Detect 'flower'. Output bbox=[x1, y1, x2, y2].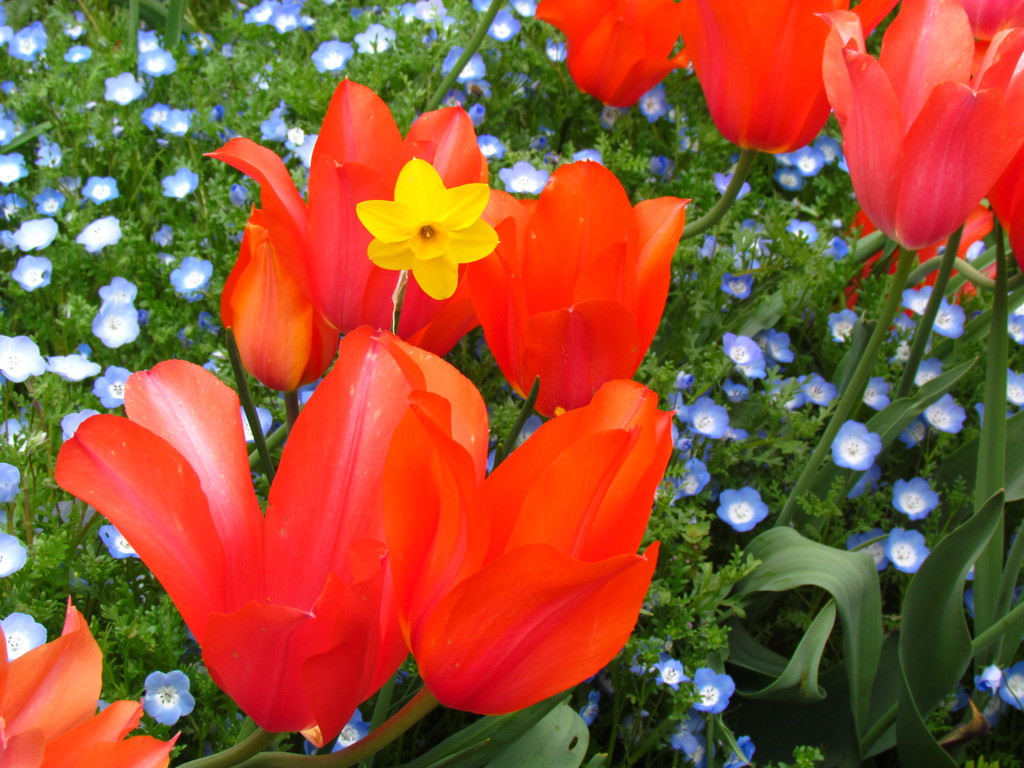
bbox=[0, 464, 21, 504].
